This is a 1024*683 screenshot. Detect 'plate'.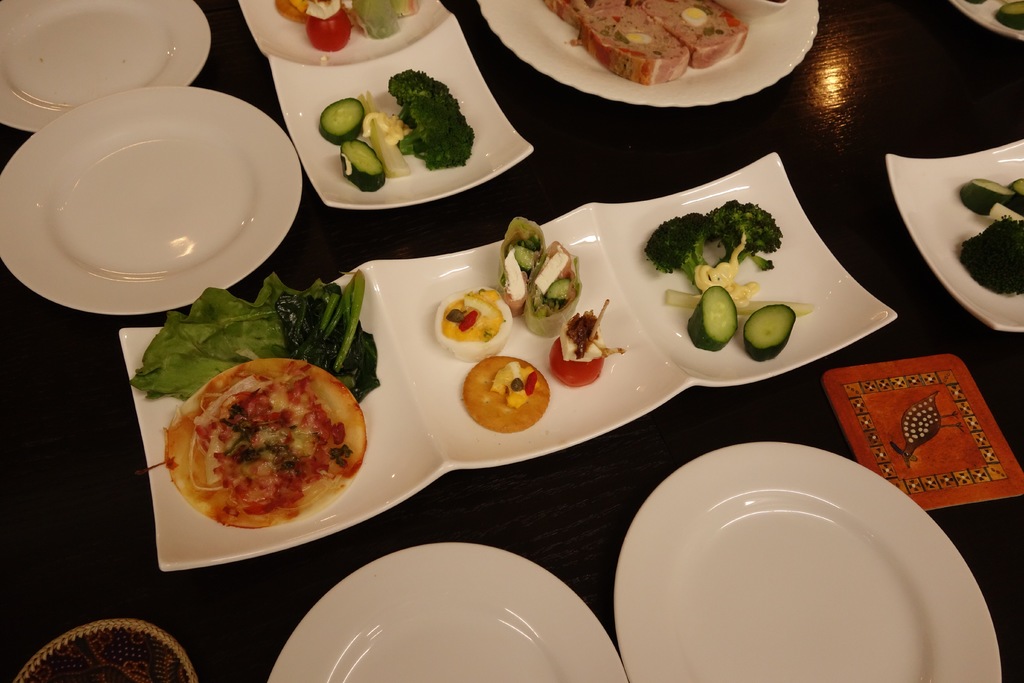
Rect(364, 204, 691, 470).
